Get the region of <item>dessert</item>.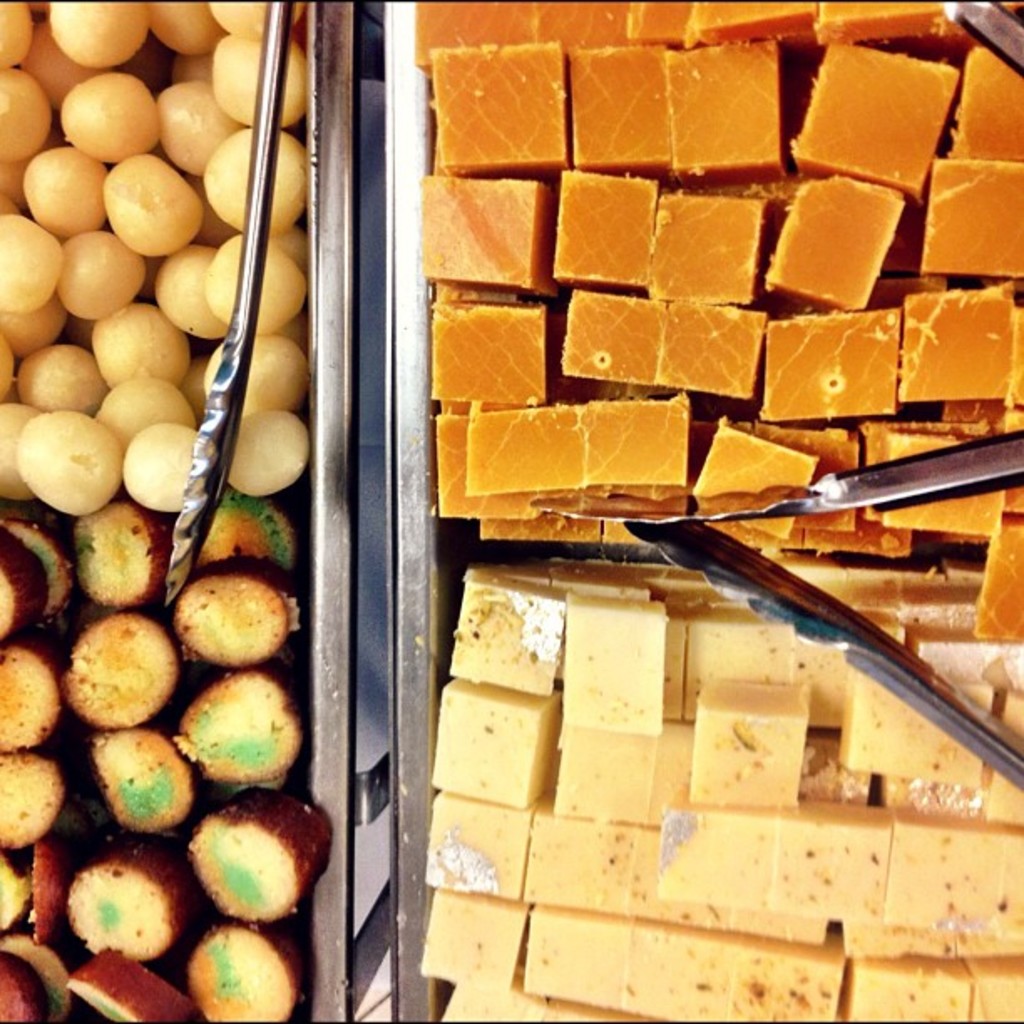
left=418, top=893, right=527, bottom=996.
